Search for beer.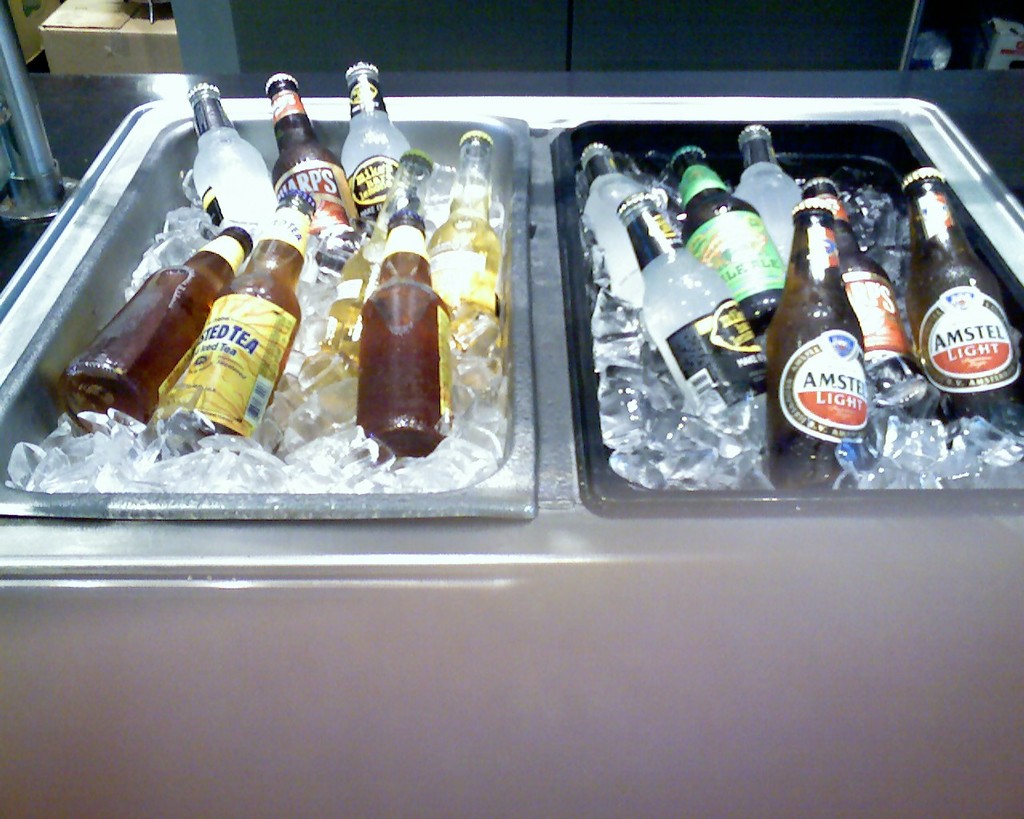
Found at 622,186,775,449.
